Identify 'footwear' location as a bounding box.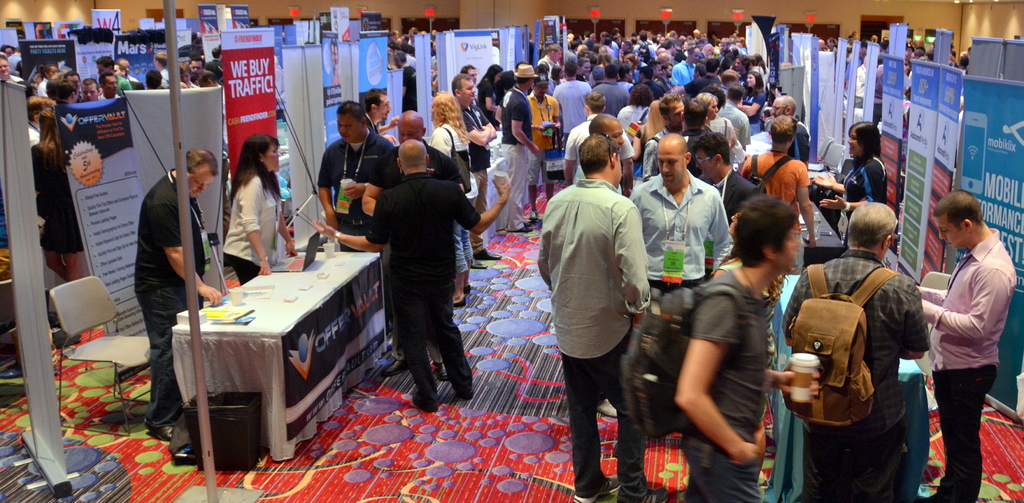
x1=476 y1=260 x2=486 y2=270.
